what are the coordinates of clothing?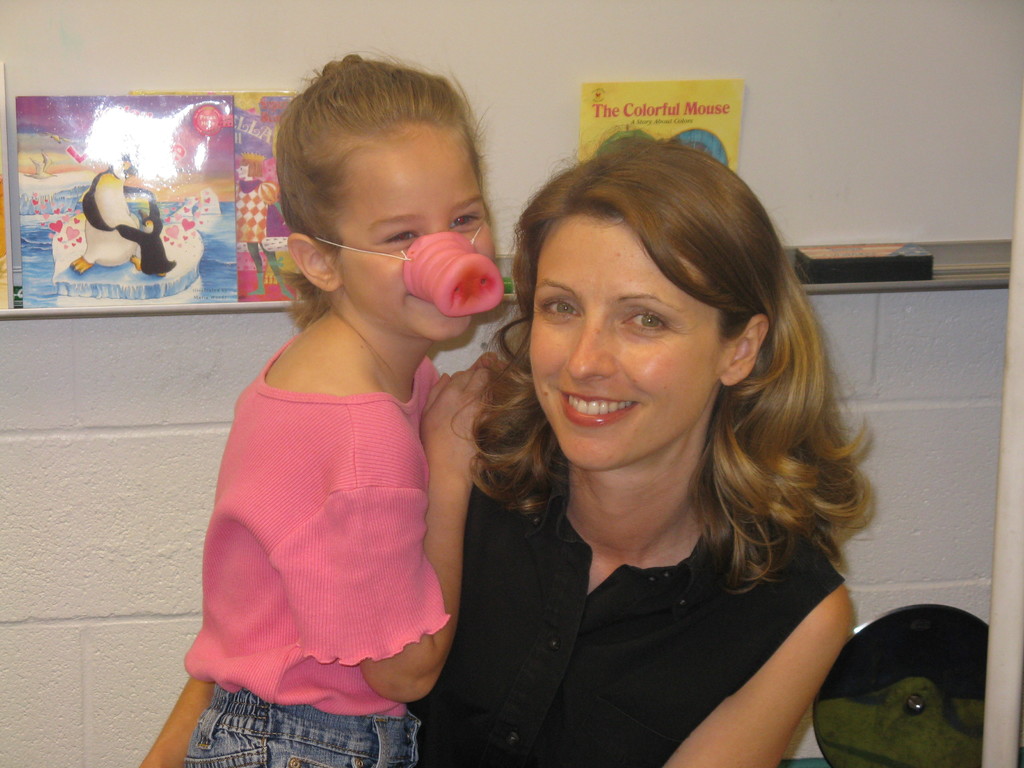
BBox(408, 432, 844, 767).
